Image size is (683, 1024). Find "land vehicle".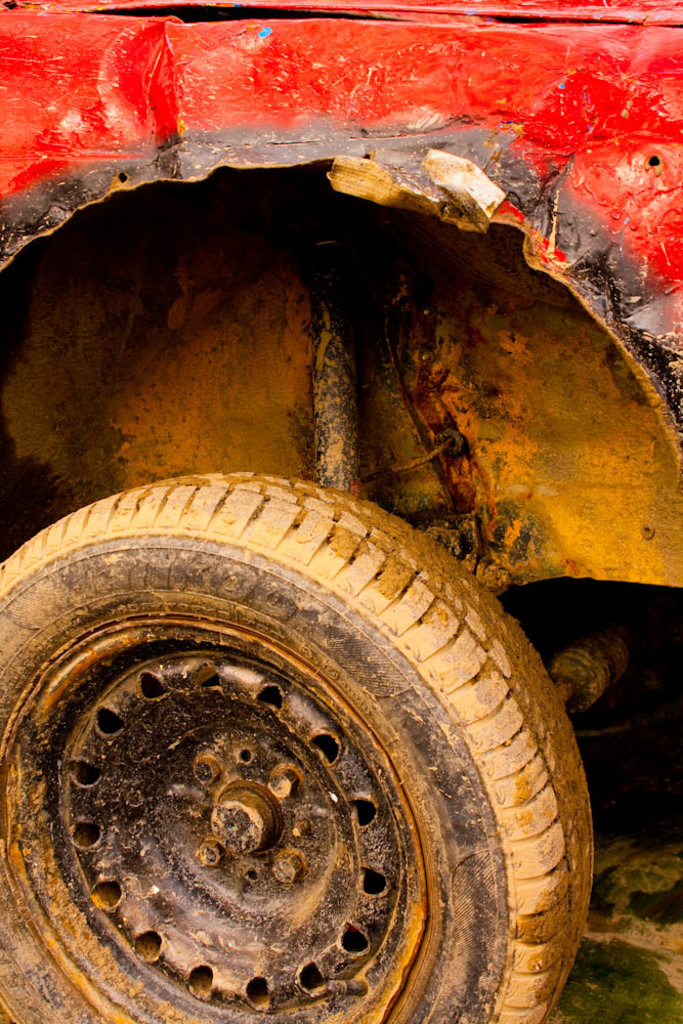
[left=0, top=0, right=682, bottom=1023].
